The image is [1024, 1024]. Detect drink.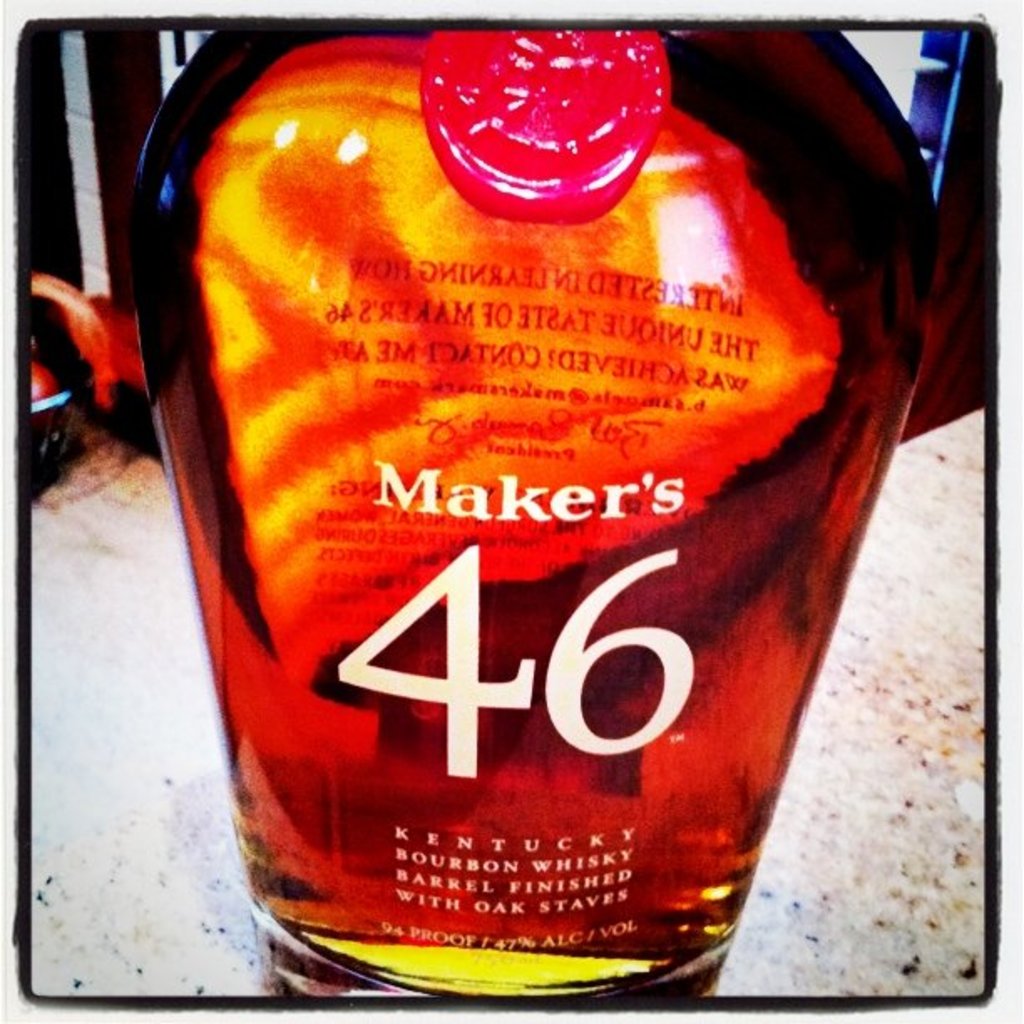
Detection: BBox(117, 17, 960, 1023).
